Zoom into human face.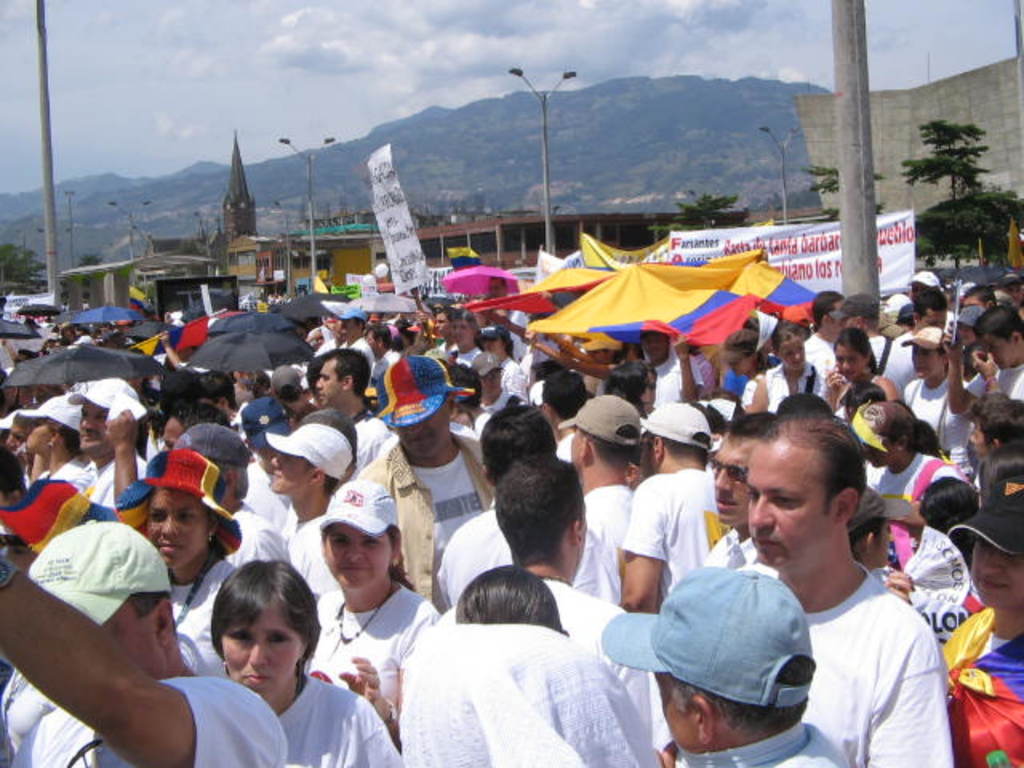
Zoom target: <region>312, 362, 342, 411</region>.
